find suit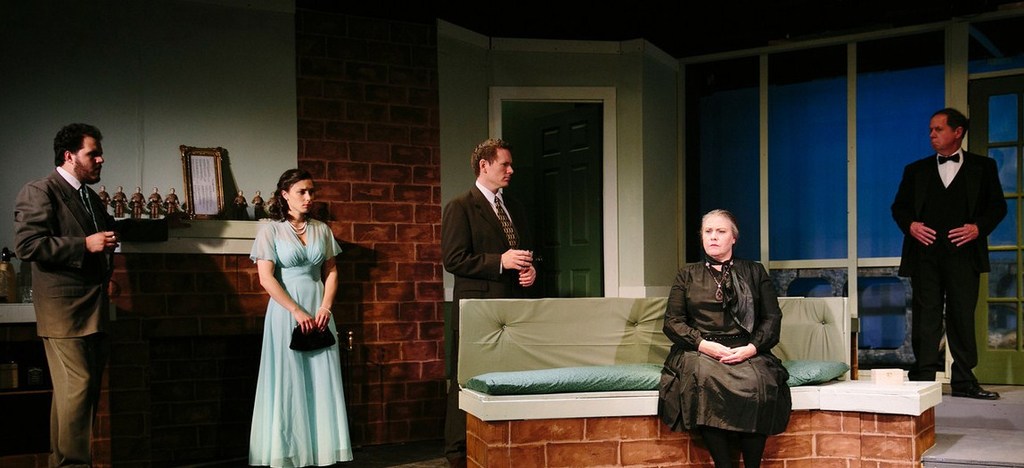
locate(10, 165, 116, 467)
